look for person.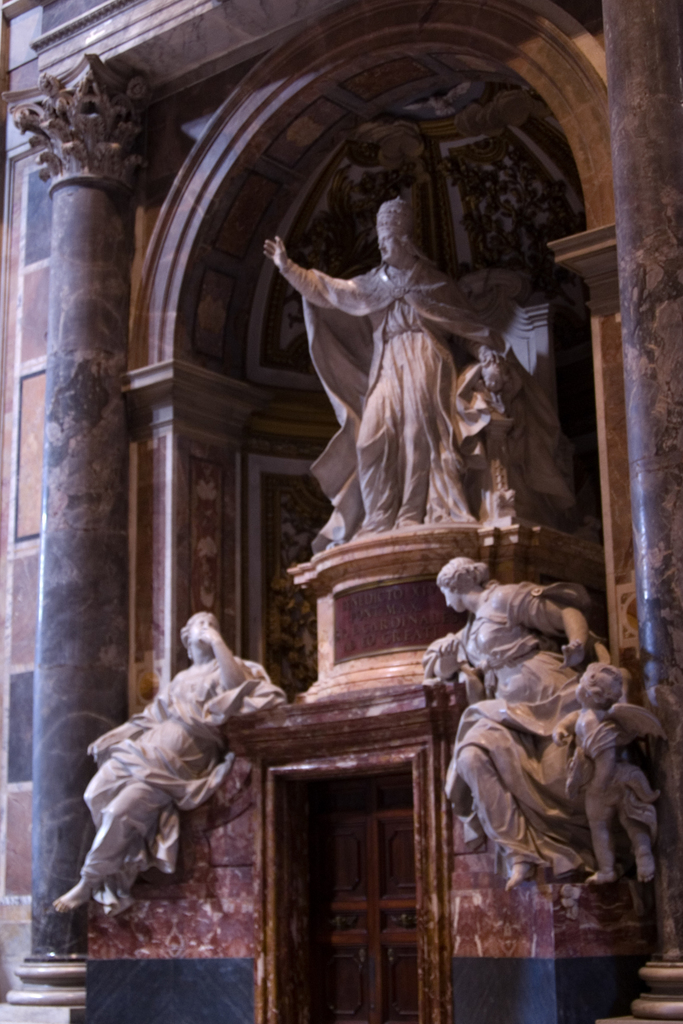
Found: l=392, t=559, r=623, b=893.
